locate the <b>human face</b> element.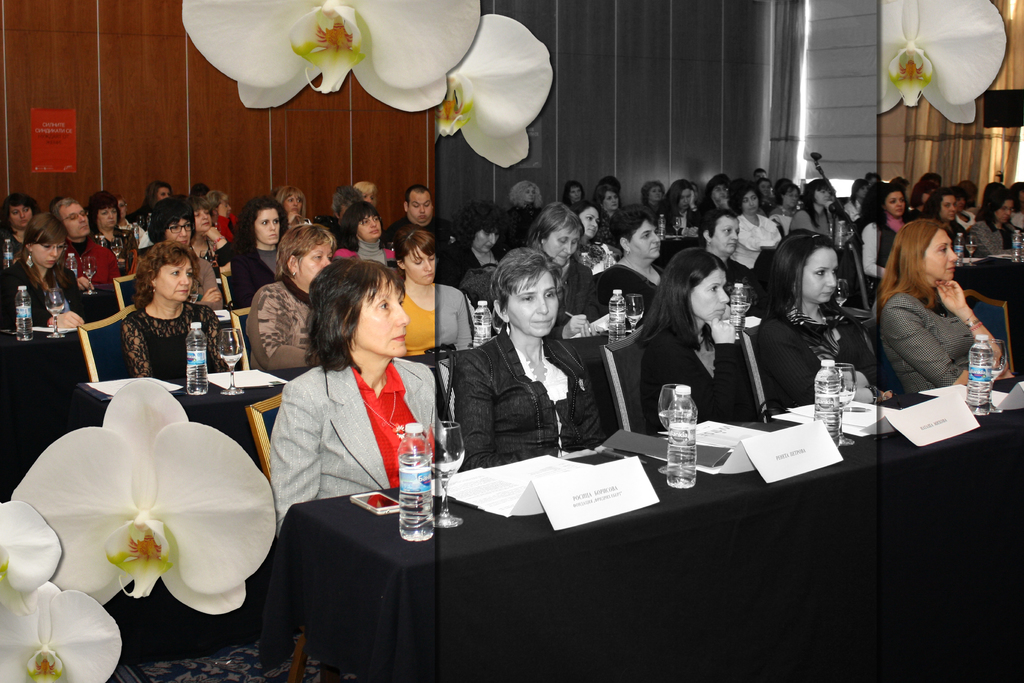
Element bbox: rect(353, 270, 410, 357).
